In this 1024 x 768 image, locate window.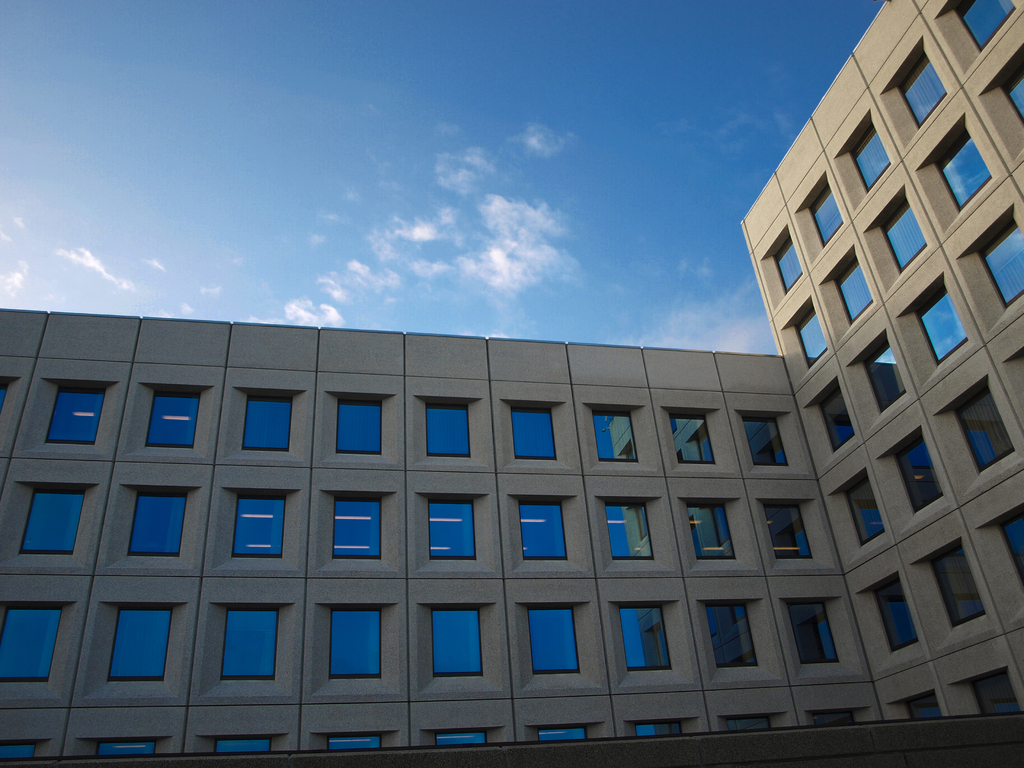
Bounding box: Rect(333, 397, 378, 457).
